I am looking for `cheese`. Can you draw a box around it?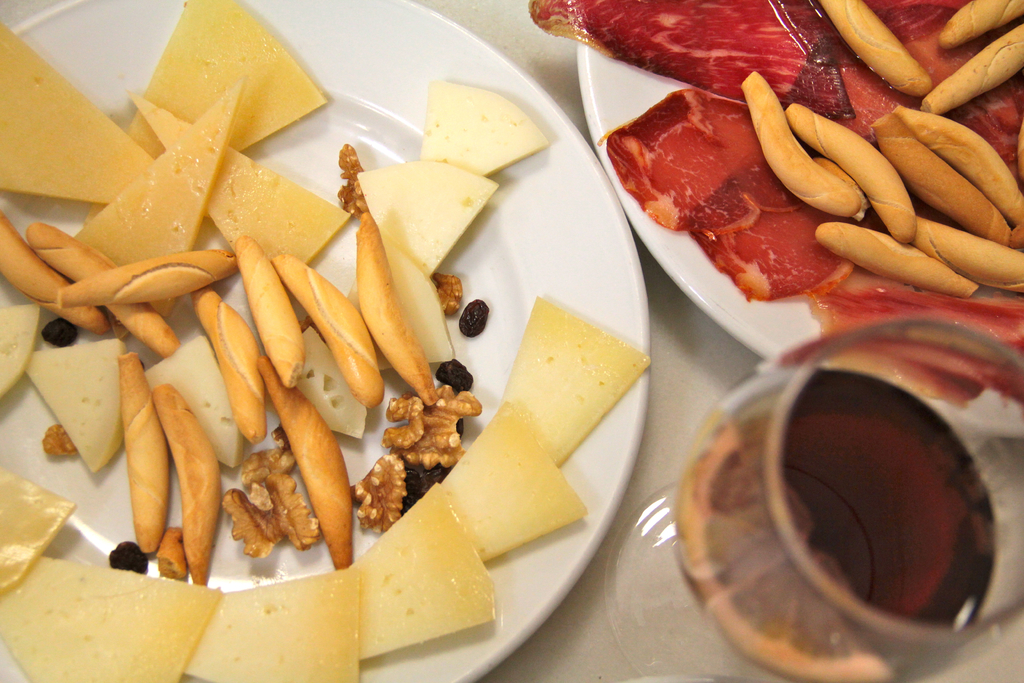
Sure, the bounding box is Rect(0, 19, 155, 205).
